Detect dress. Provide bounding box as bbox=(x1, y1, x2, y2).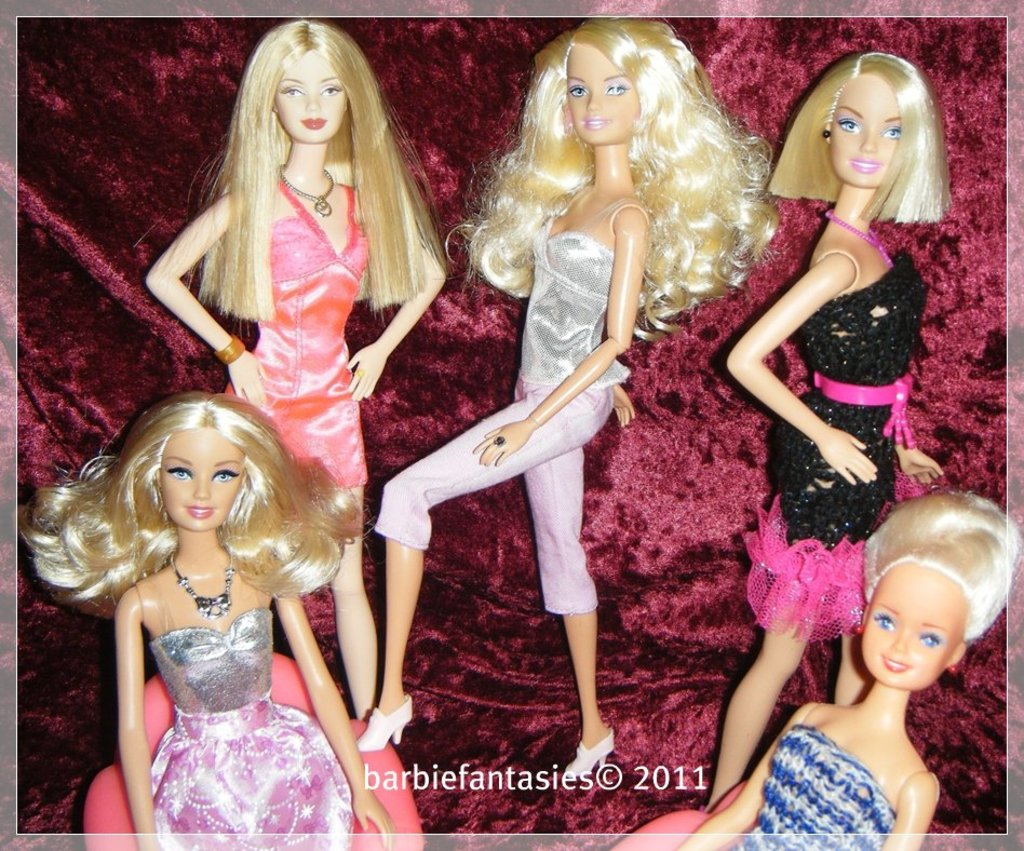
bbox=(738, 246, 934, 646).
